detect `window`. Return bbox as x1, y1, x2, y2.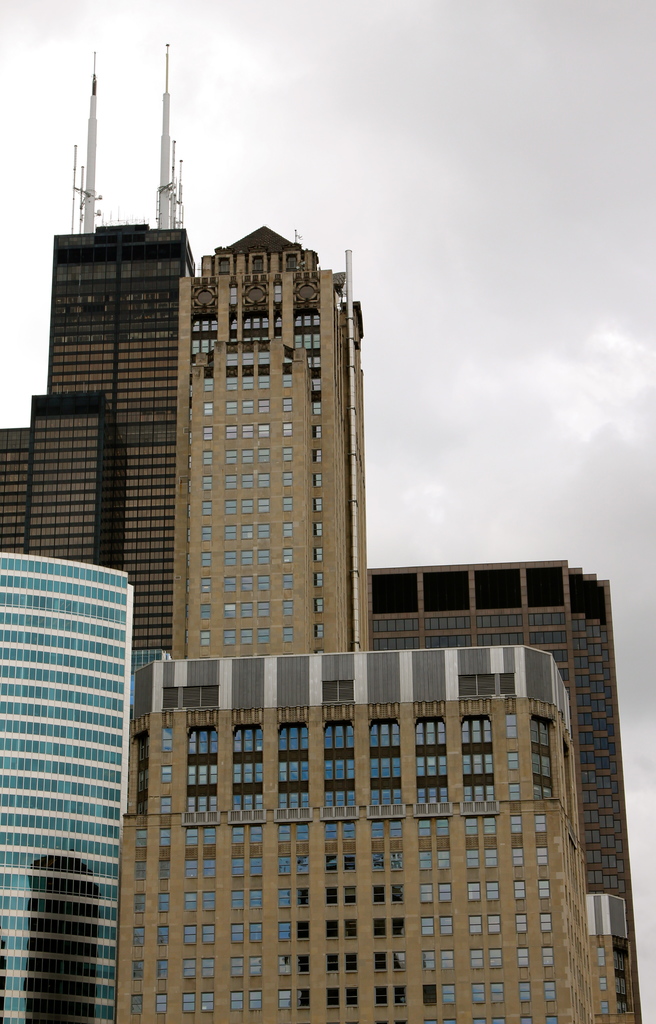
533, 785, 541, 802.
